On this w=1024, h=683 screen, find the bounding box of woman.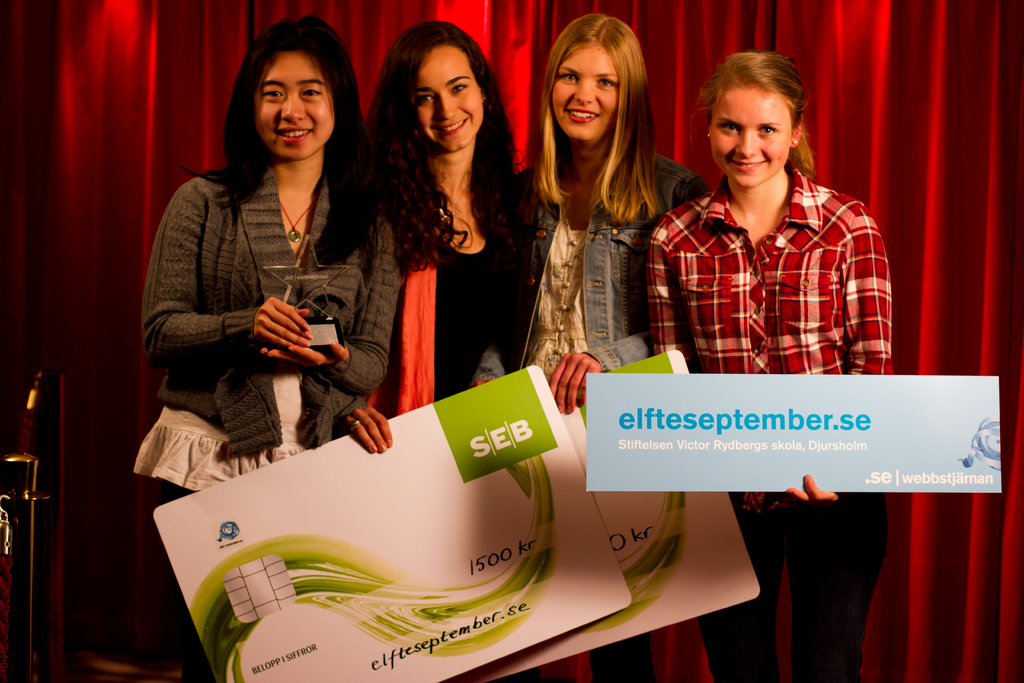
Bounding box: [140, 37, 397, 537].
